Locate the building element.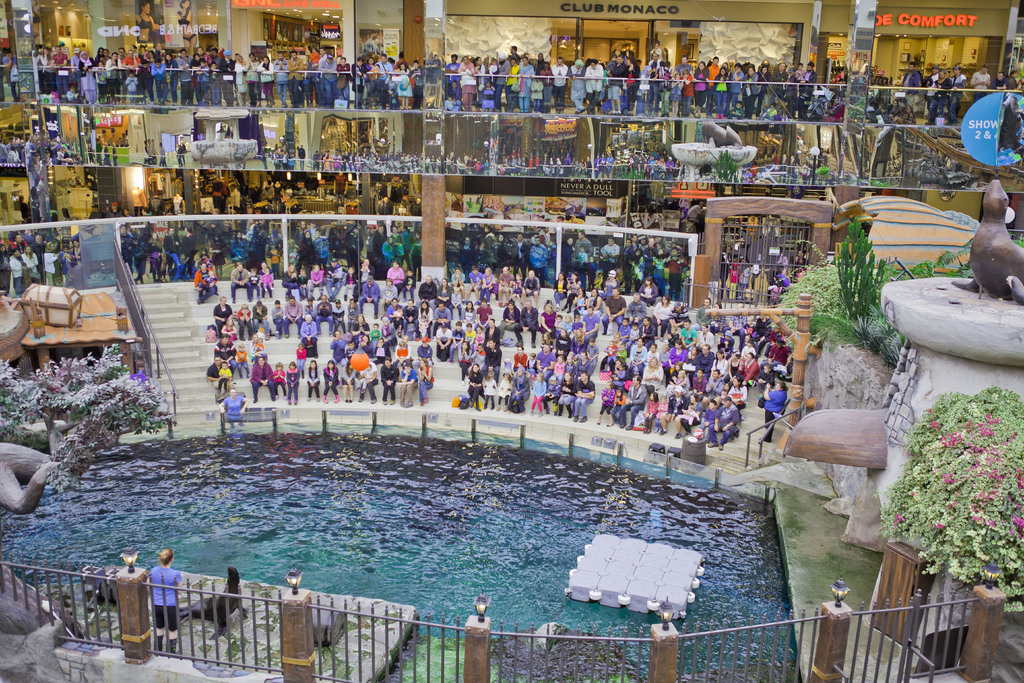
Element bbox: select_region(0, 0, 1023, 288).
